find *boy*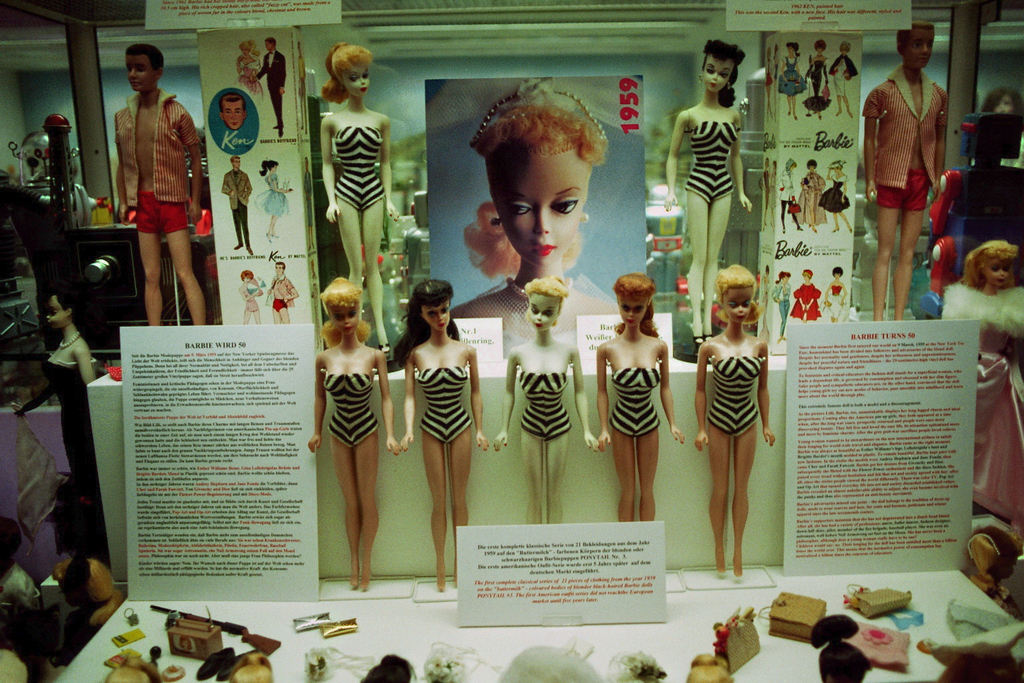
left=115, top=43, right=202, bottom=324
